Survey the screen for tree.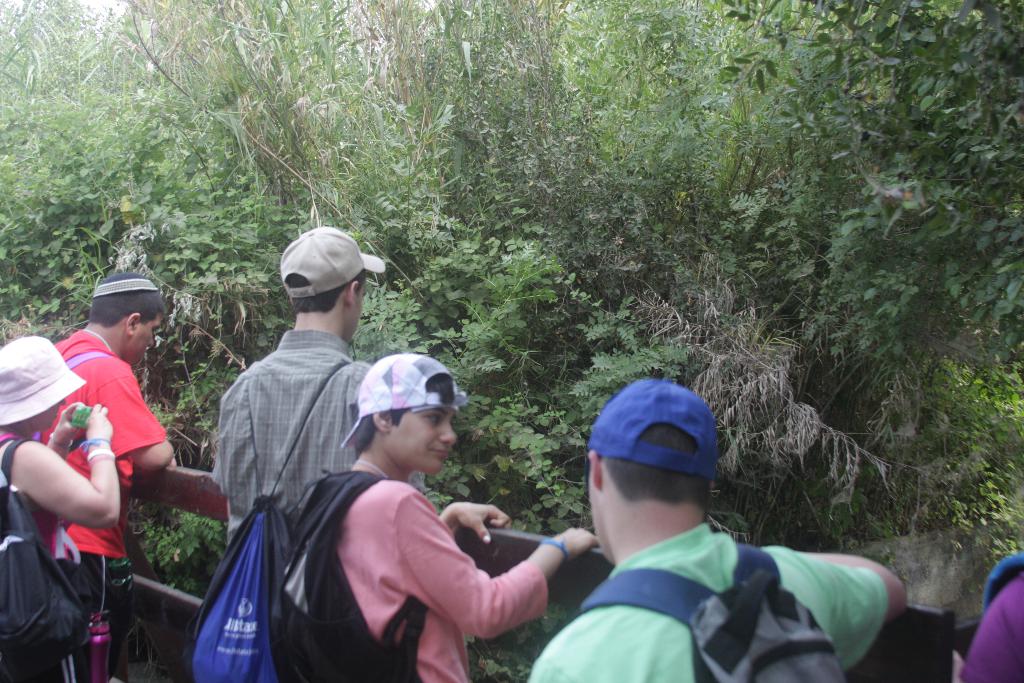
Survey found: [580, 0, 860, 527].
